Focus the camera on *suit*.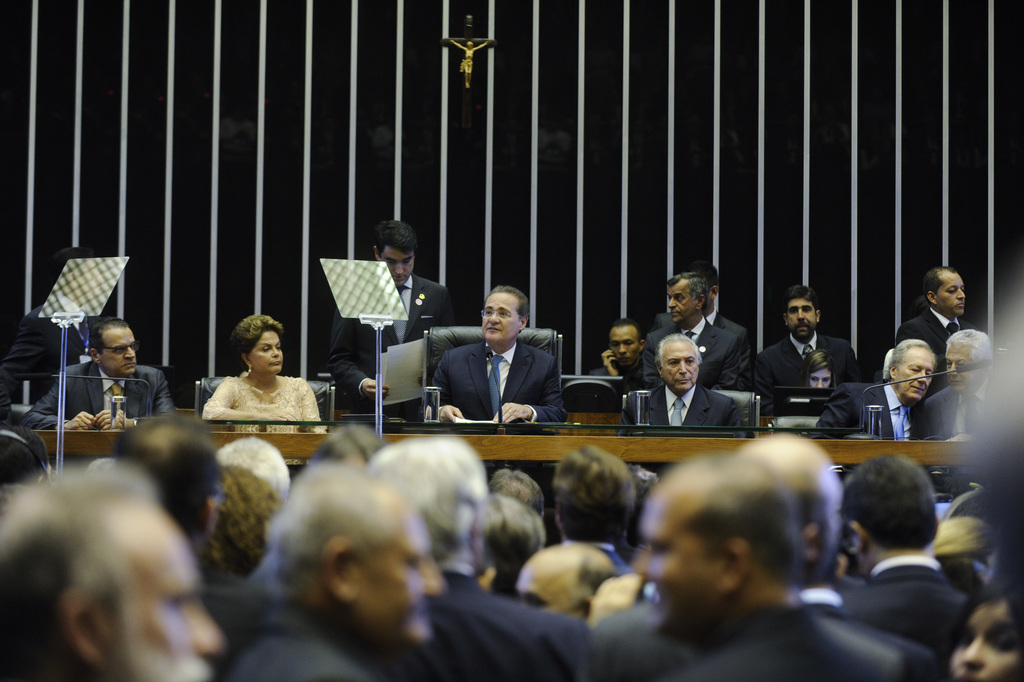
Focus region: <region>816, 377, 913, 446</region>.
